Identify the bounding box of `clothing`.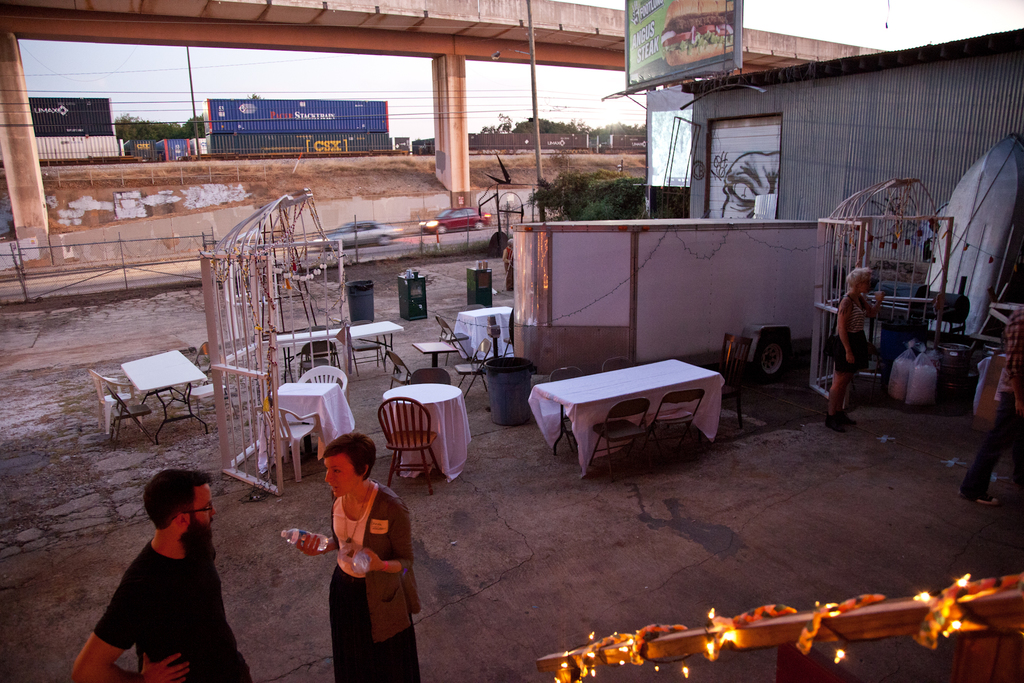
detection(958, 303, 1023, 498).
